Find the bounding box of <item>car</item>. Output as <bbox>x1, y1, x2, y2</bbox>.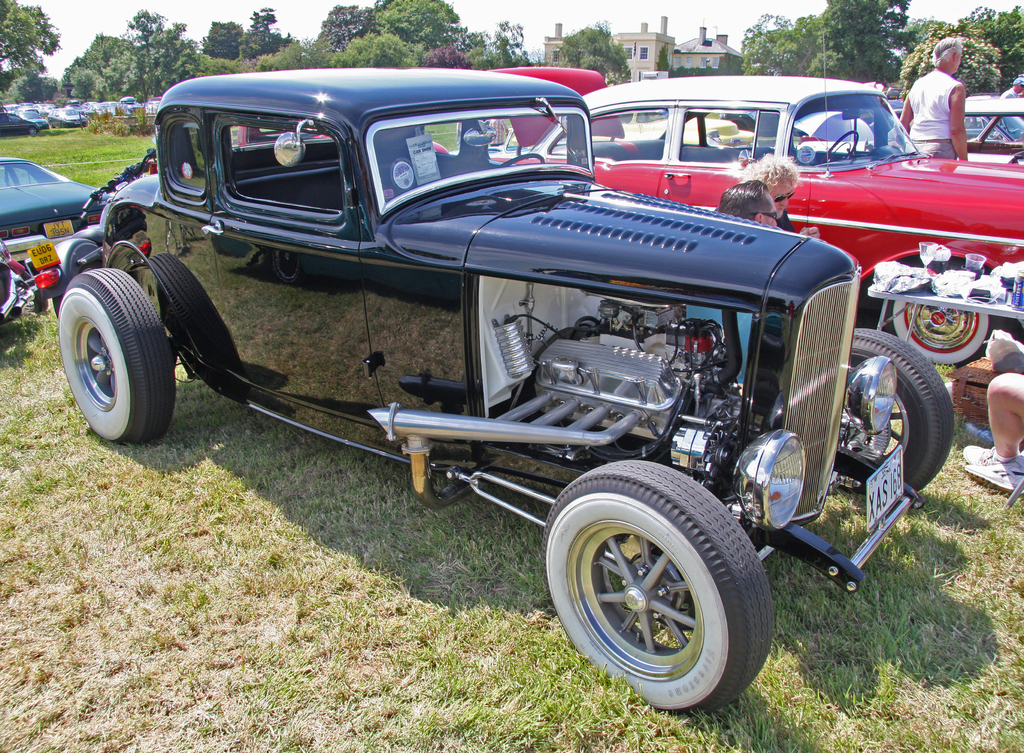
<bbox>524, 75, 1023, 364</bbox>.
